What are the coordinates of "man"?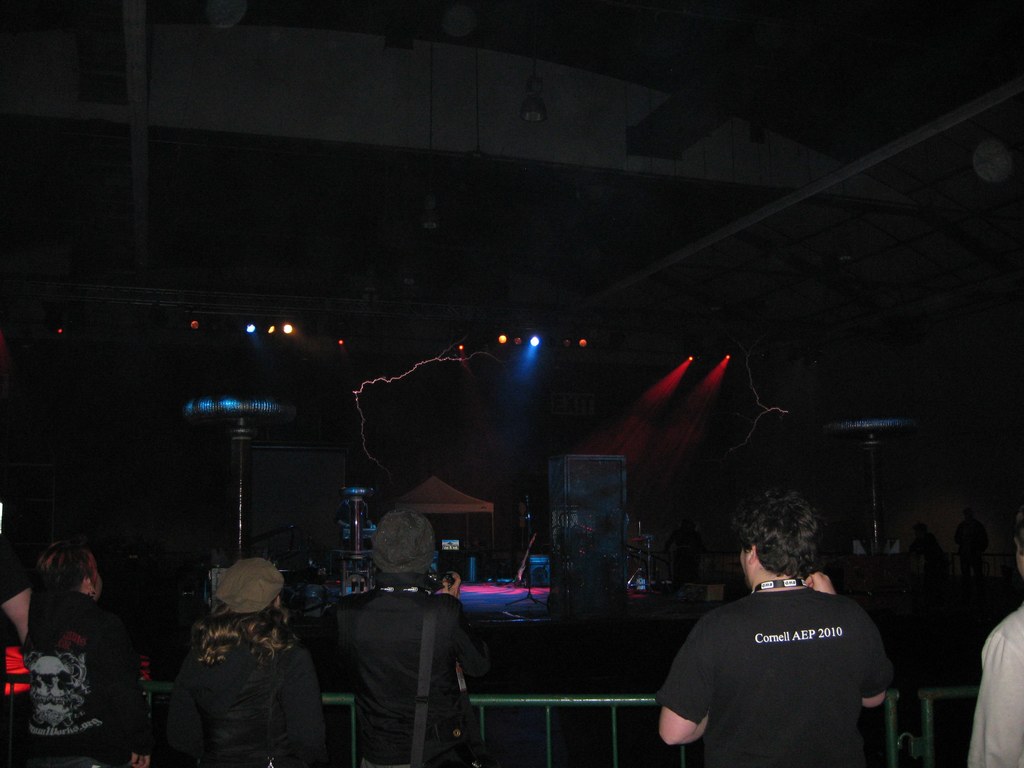
<bbox>913, 524, 936, 584</bbox>.
